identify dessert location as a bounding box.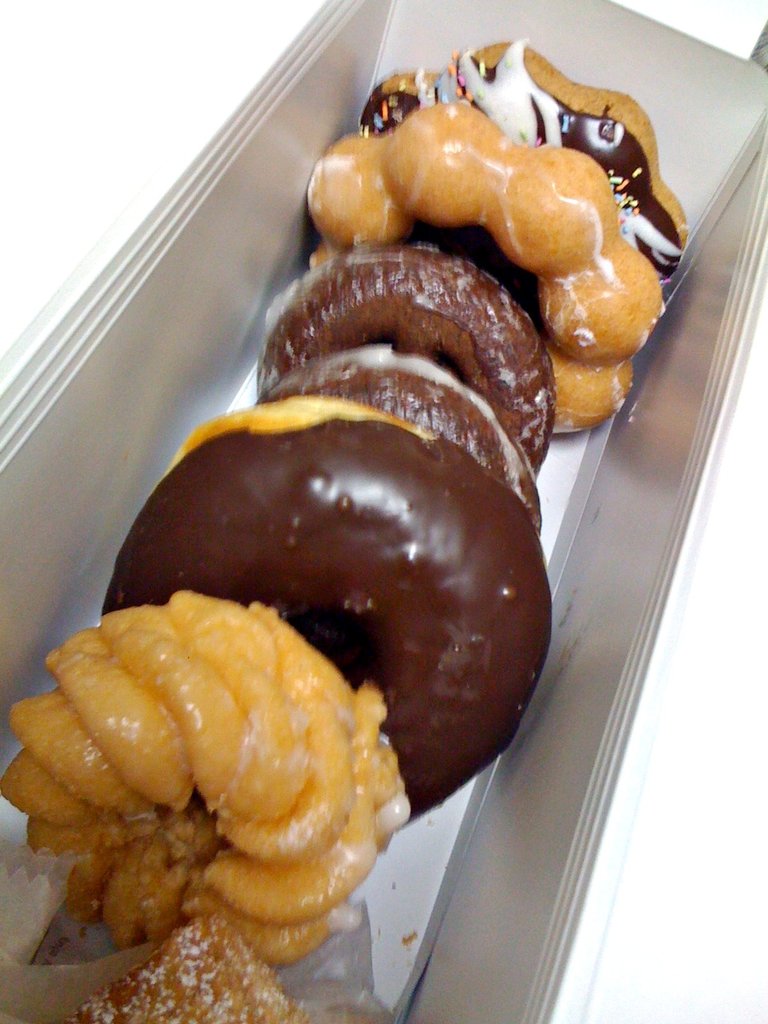
[left=355, top=36, right=692, bottom=281].
